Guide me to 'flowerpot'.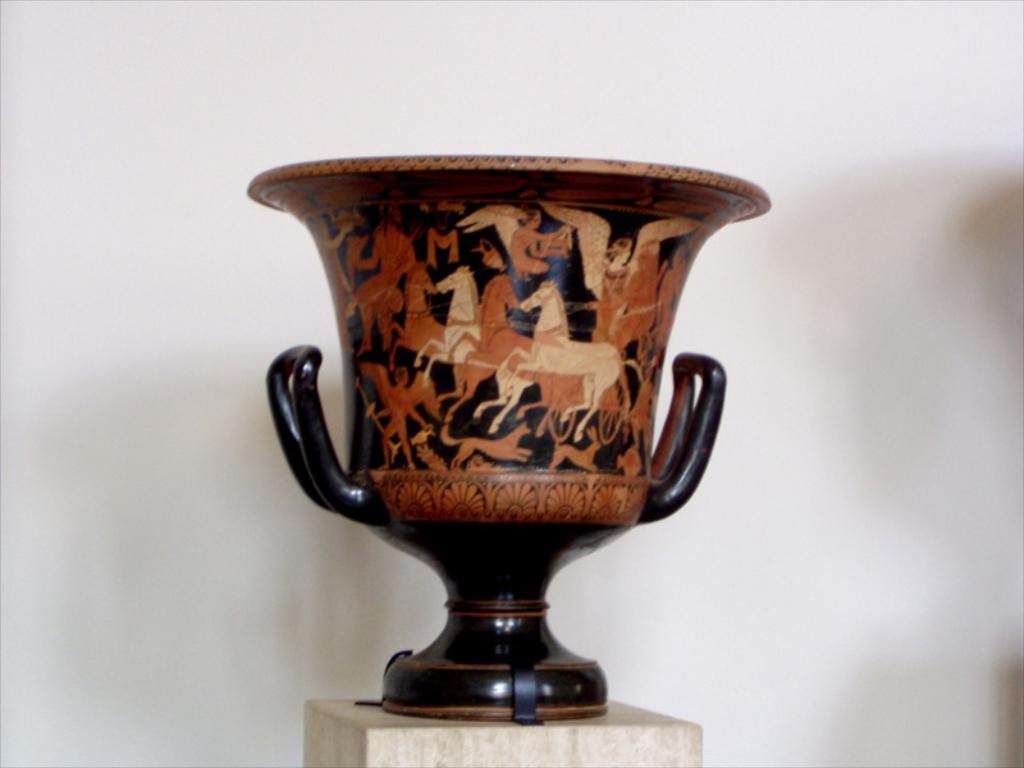
Guidance: 241,148,771,726.
